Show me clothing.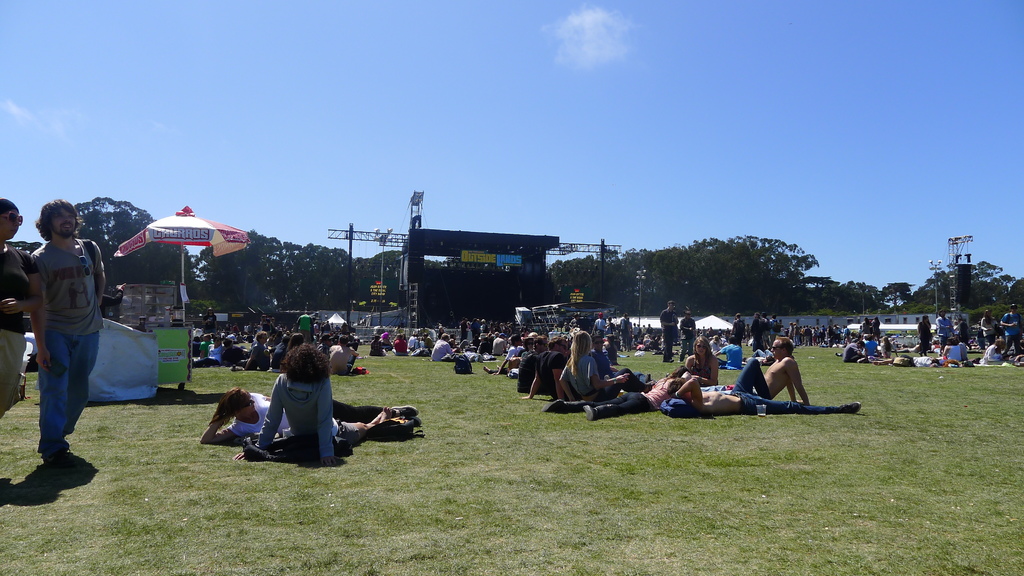
clothing is here: pyautogui.locateOnScreen(977, 351, 1002, 366).
